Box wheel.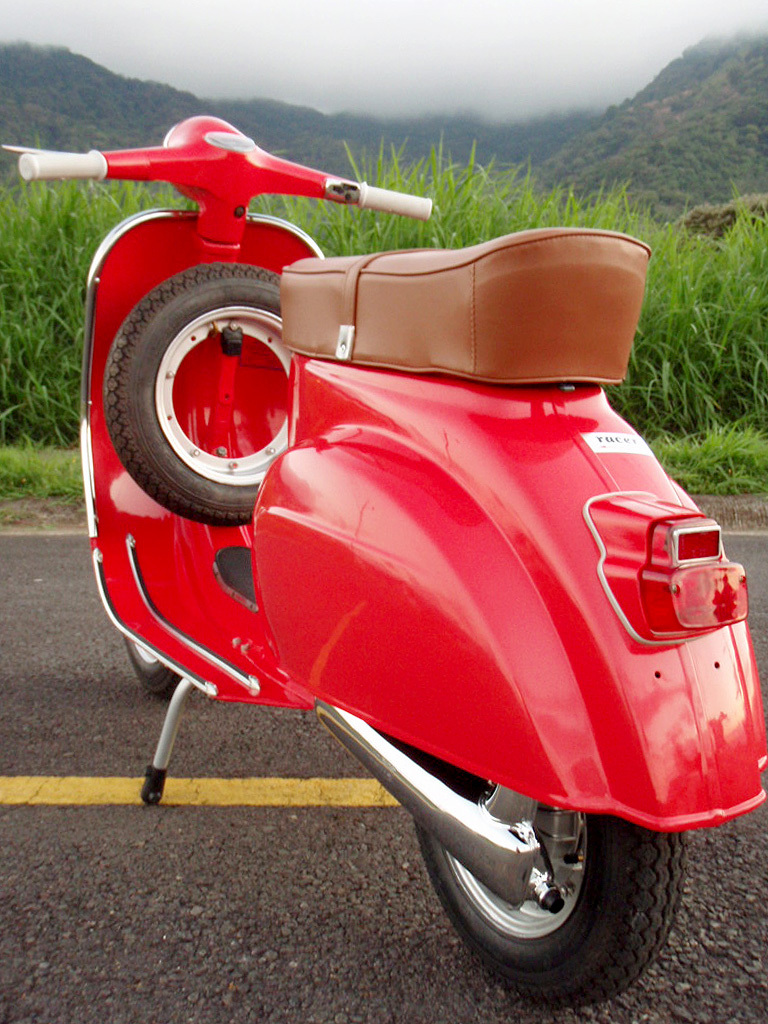
region(109, 266, 290, 528).
